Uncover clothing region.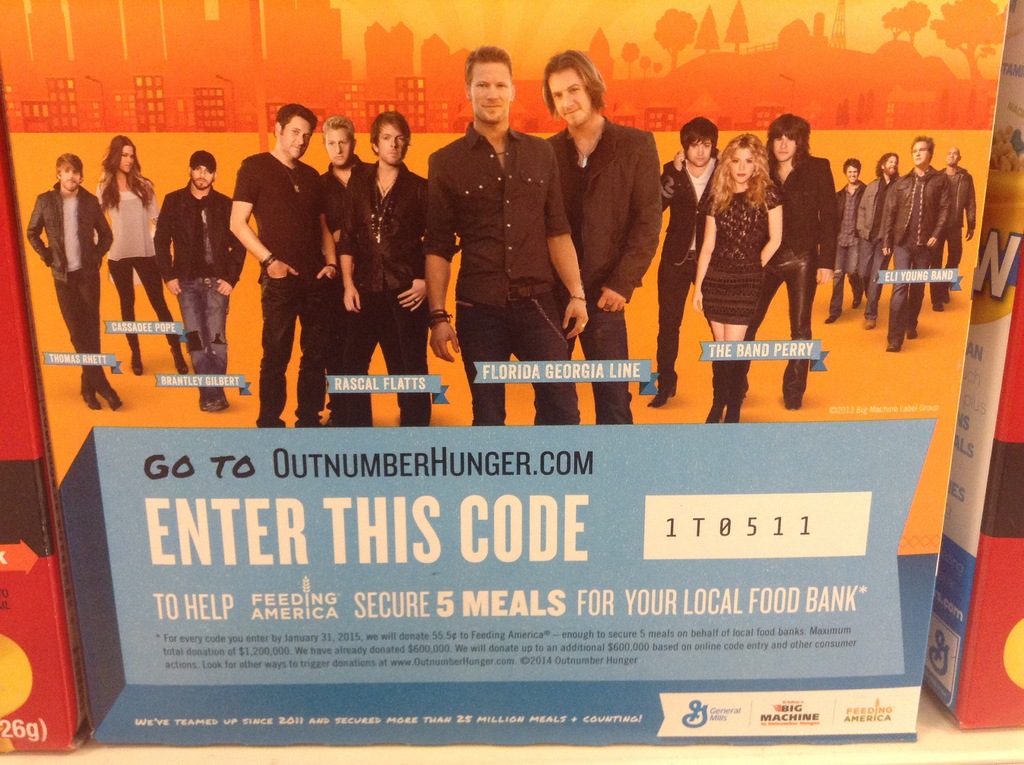
Uncovered: BBox(114, 255, 175, 363).
